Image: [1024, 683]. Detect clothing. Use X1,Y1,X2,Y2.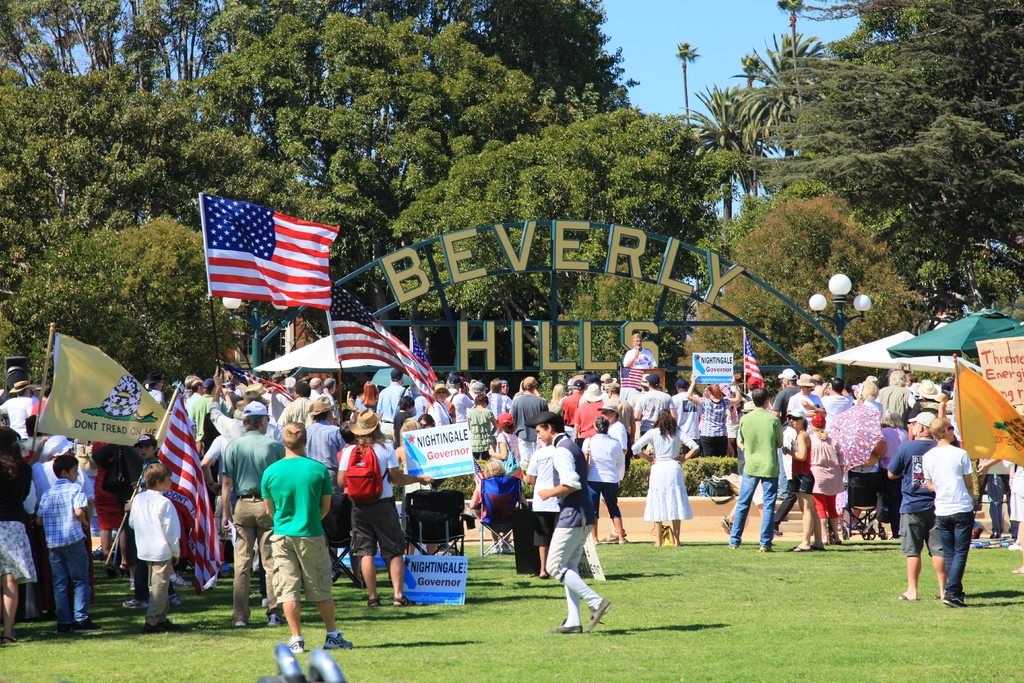
340,441,403,562.
